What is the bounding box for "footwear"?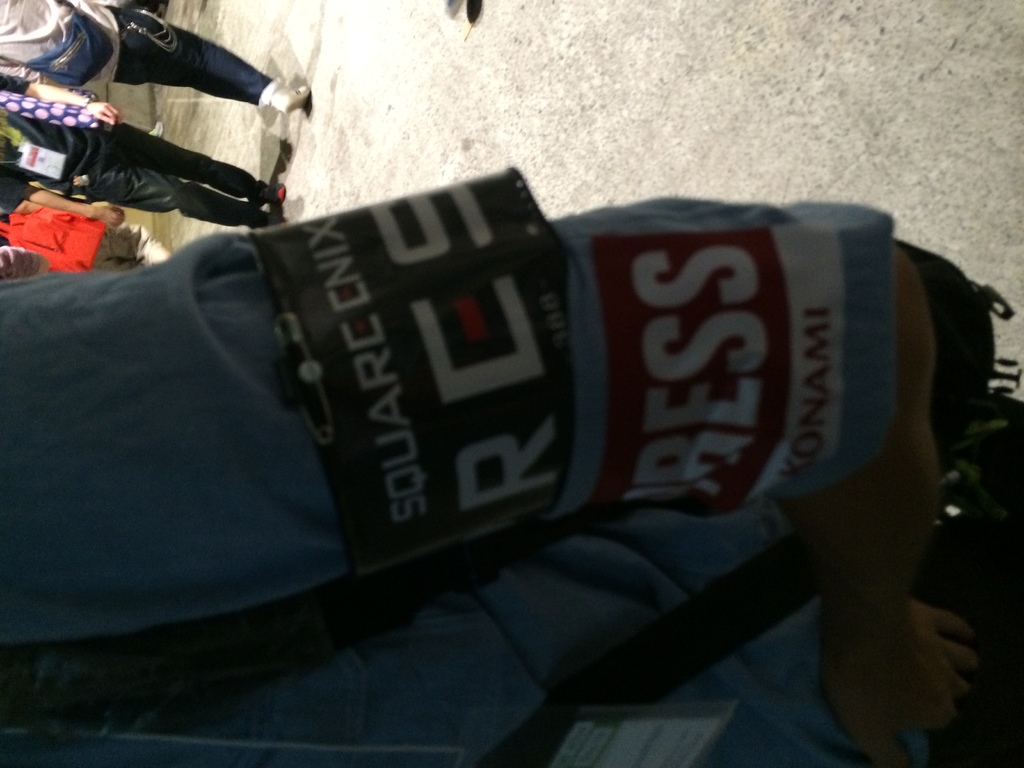
crop(157, 4, 165, 18).
